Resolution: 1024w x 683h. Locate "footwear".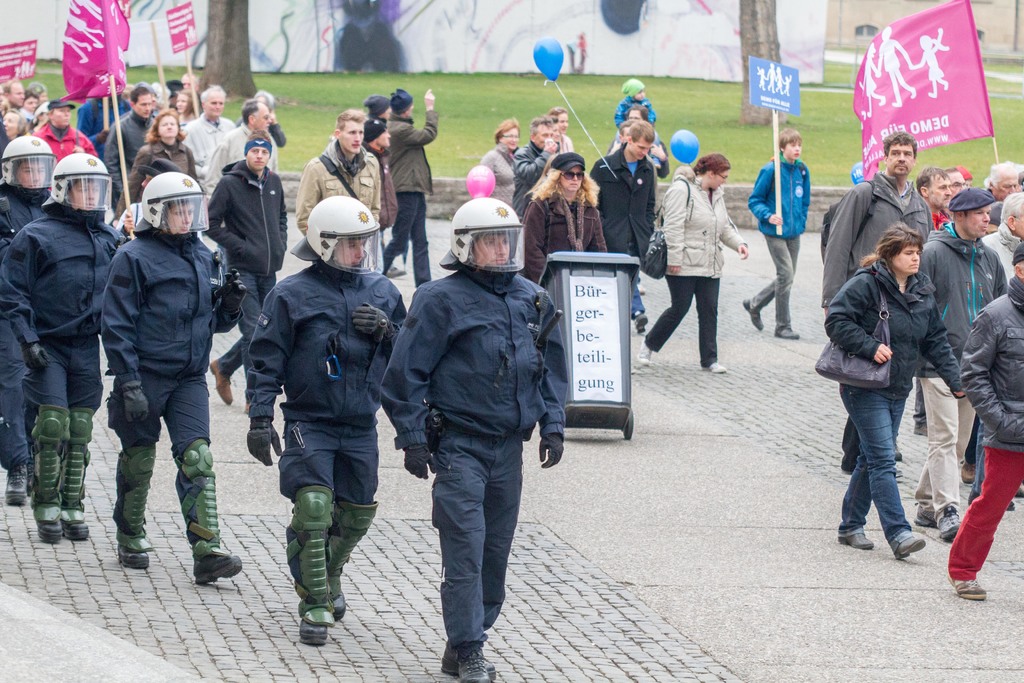
region(774, 324, 799, 336).
